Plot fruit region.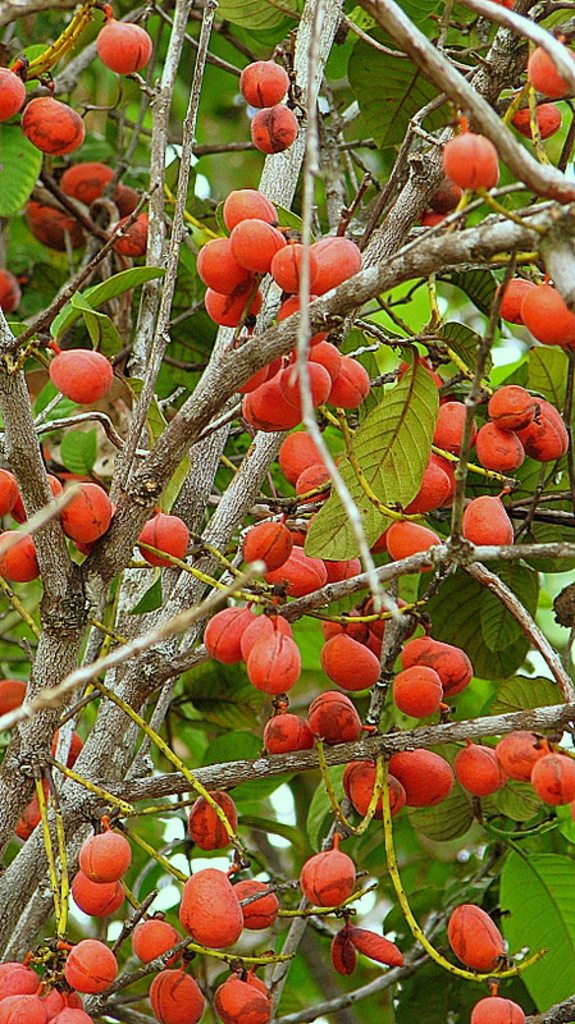
Plotted at region(392, 664, 446, 718).
